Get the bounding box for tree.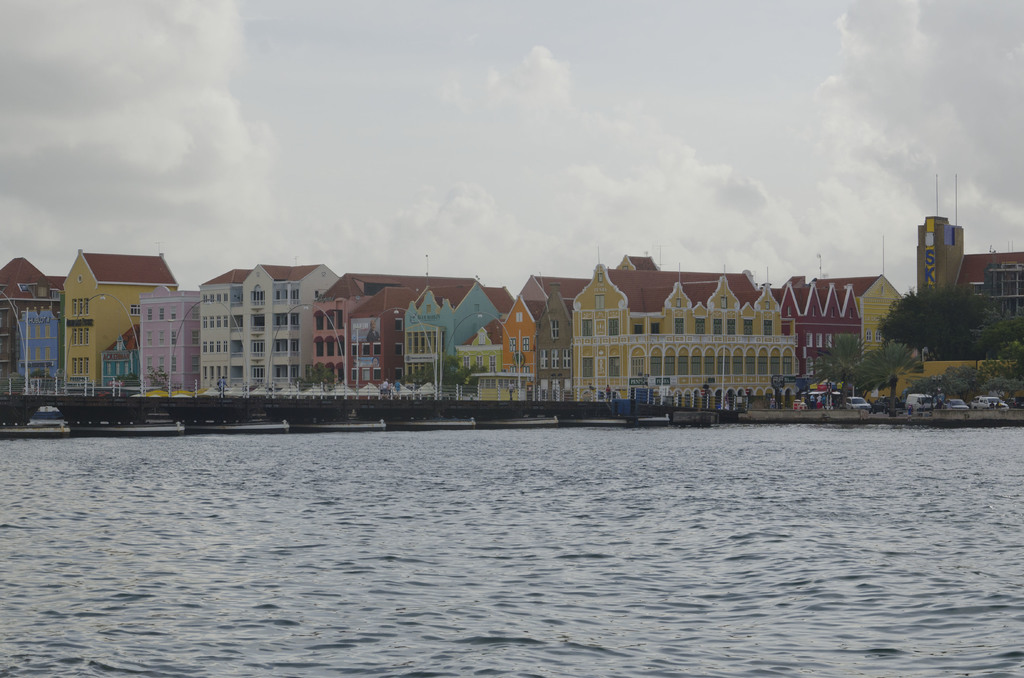
x1=399 y1=353 x2=485 y2=398.
